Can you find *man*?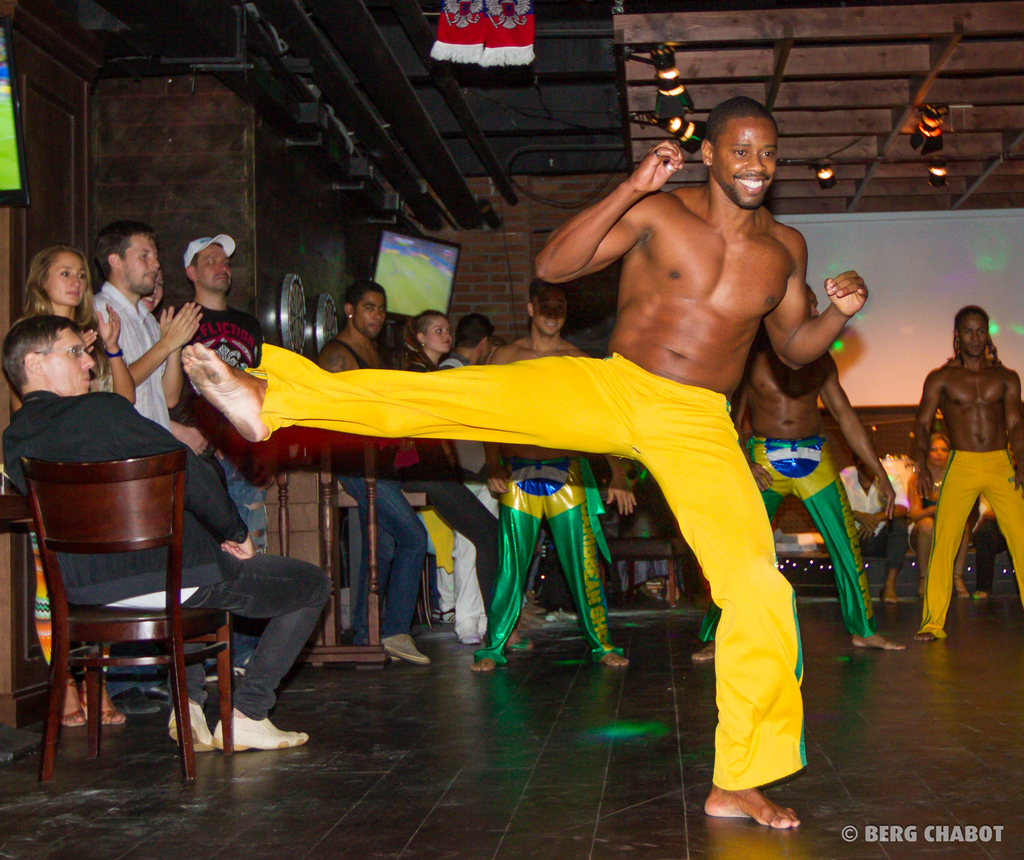
Yes, bounding box: l=913, t=305, r=1023, b=638.
